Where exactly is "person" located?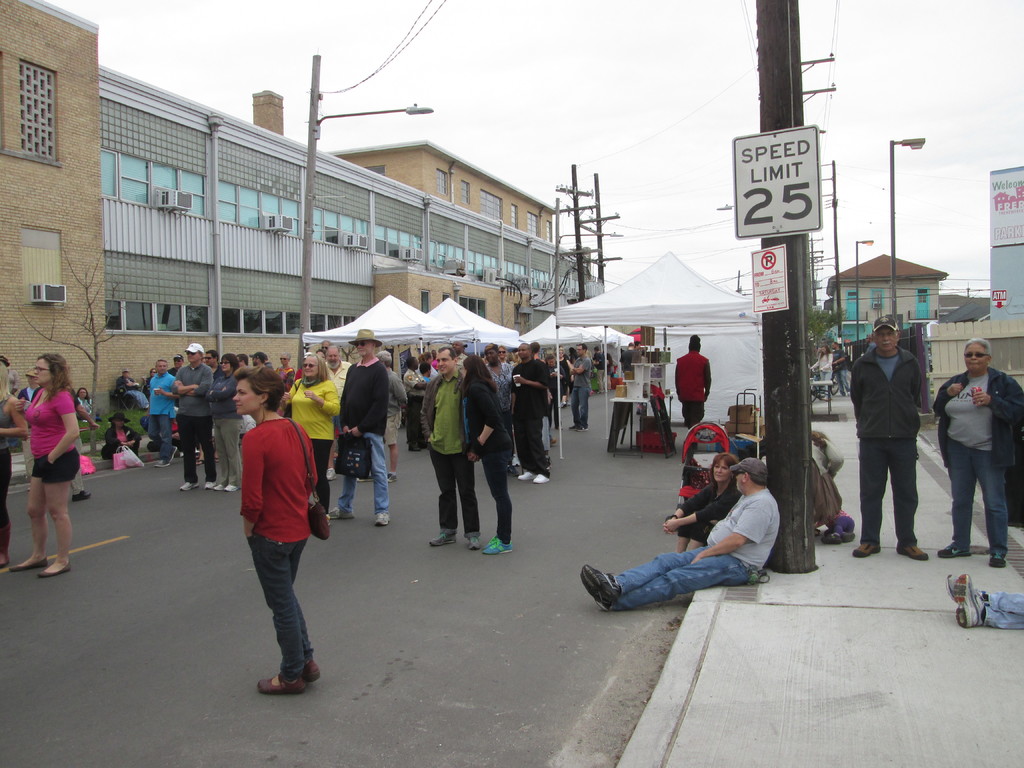
Its bounding box is left=948, top=567, right=1023, bottom=631.
